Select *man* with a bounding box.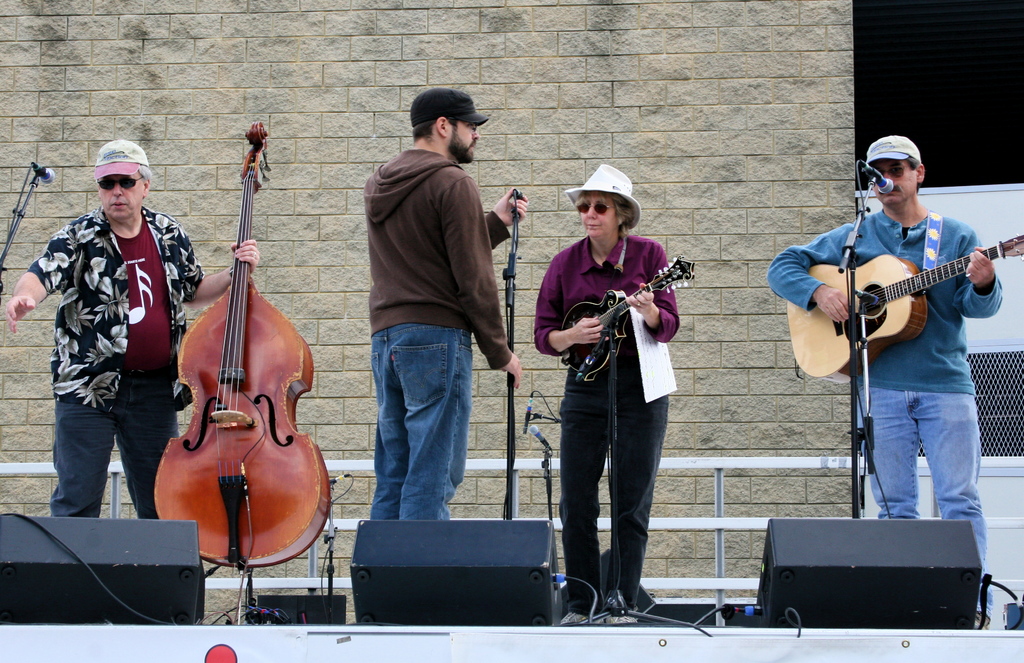
box(339, 101, 523, 567).
